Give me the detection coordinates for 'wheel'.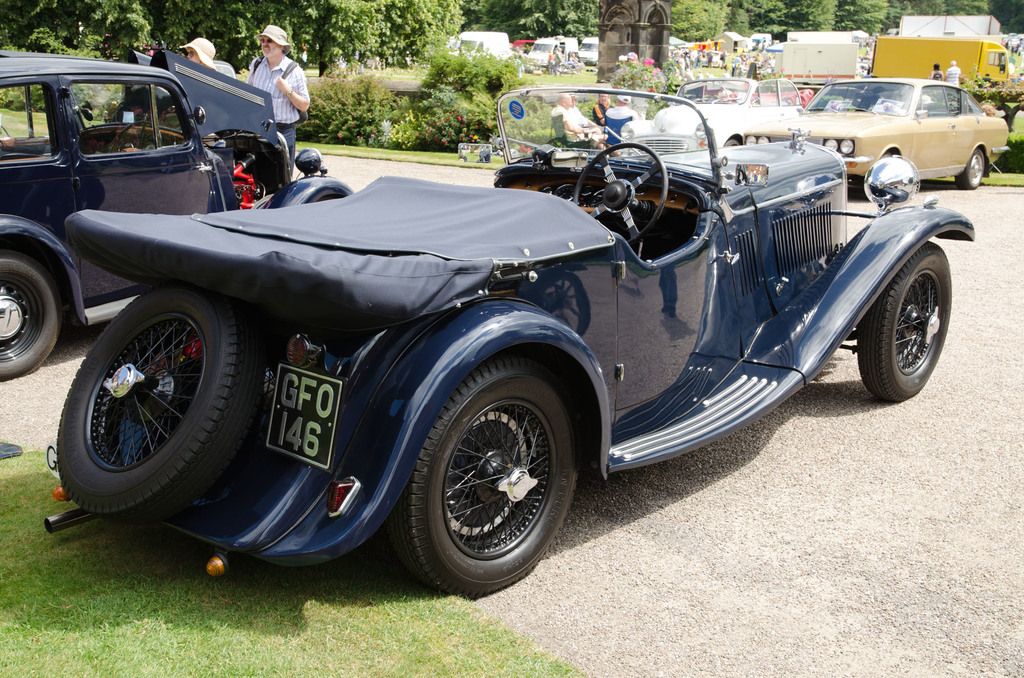
{"x1": 724, "y1": 137, "x2": 741, "y2": 145}.
